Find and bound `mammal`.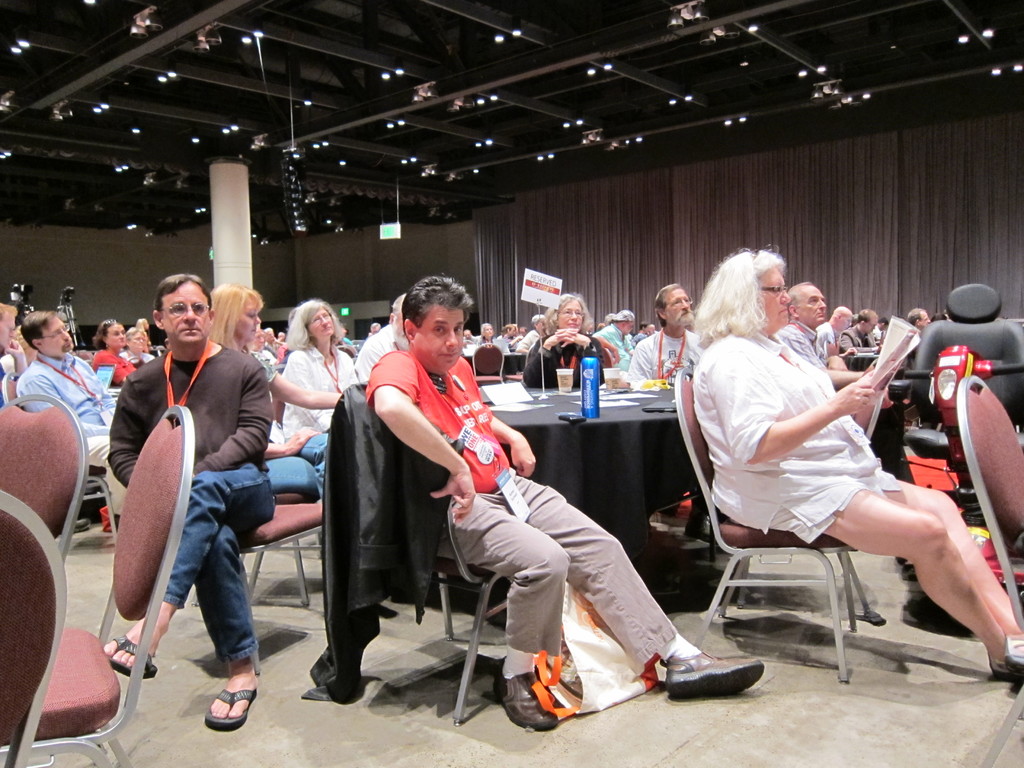
Bound: 687 242 1023 678.
